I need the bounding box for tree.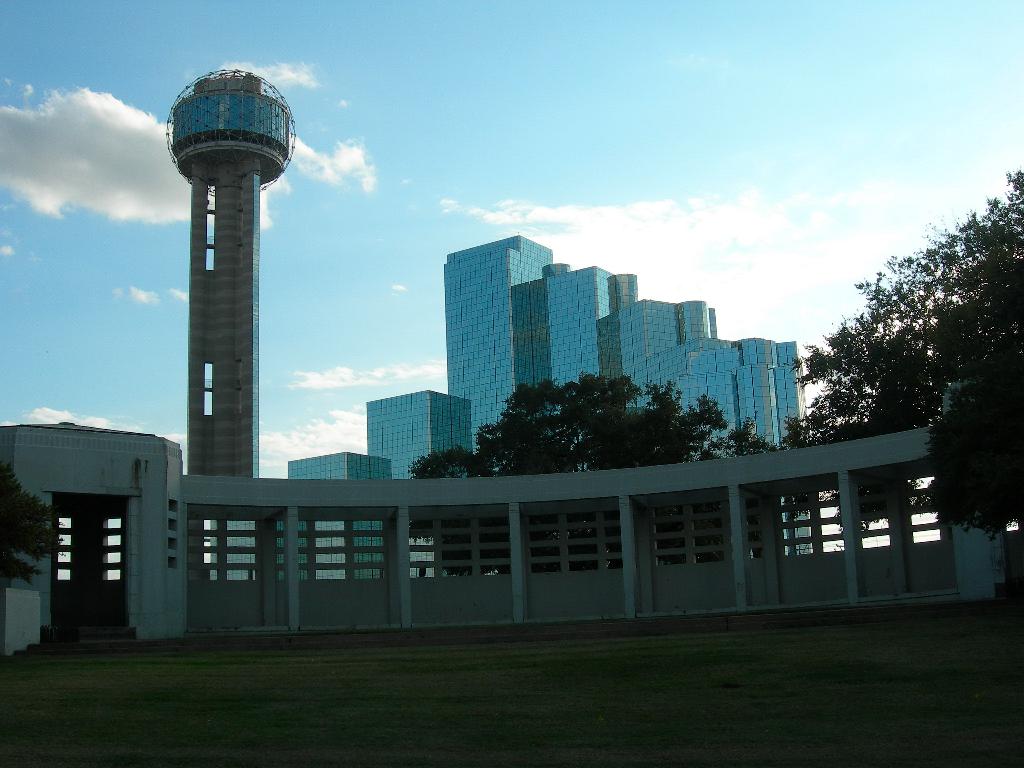
Here it is: <box>404,371,785,574</box>.
